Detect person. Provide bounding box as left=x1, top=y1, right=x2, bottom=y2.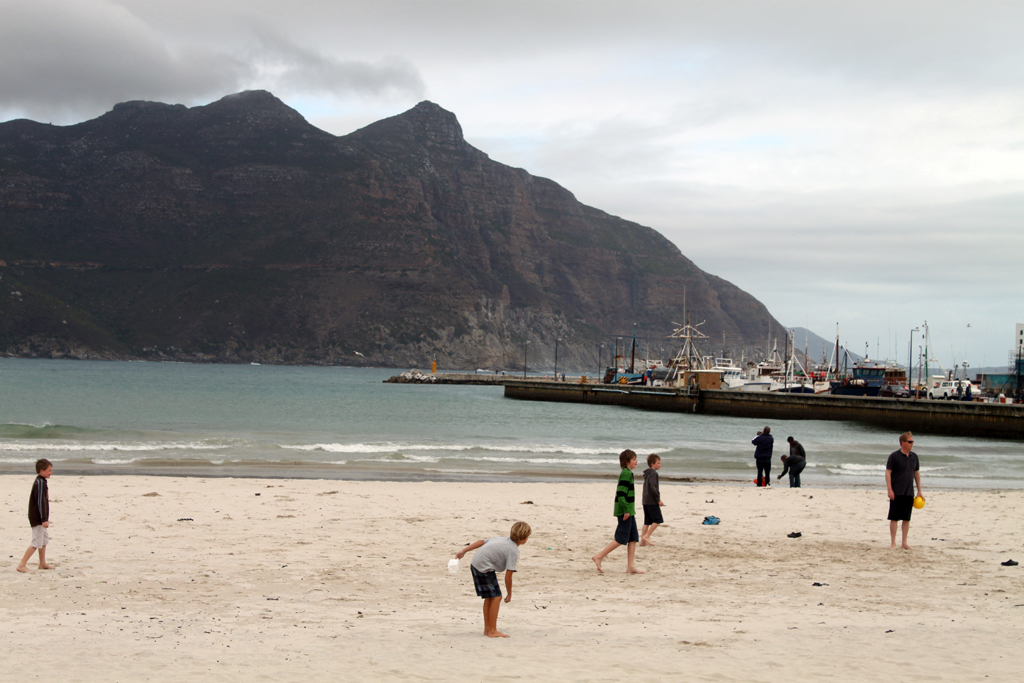
left=787, top=429, right=808, bottom=486.
